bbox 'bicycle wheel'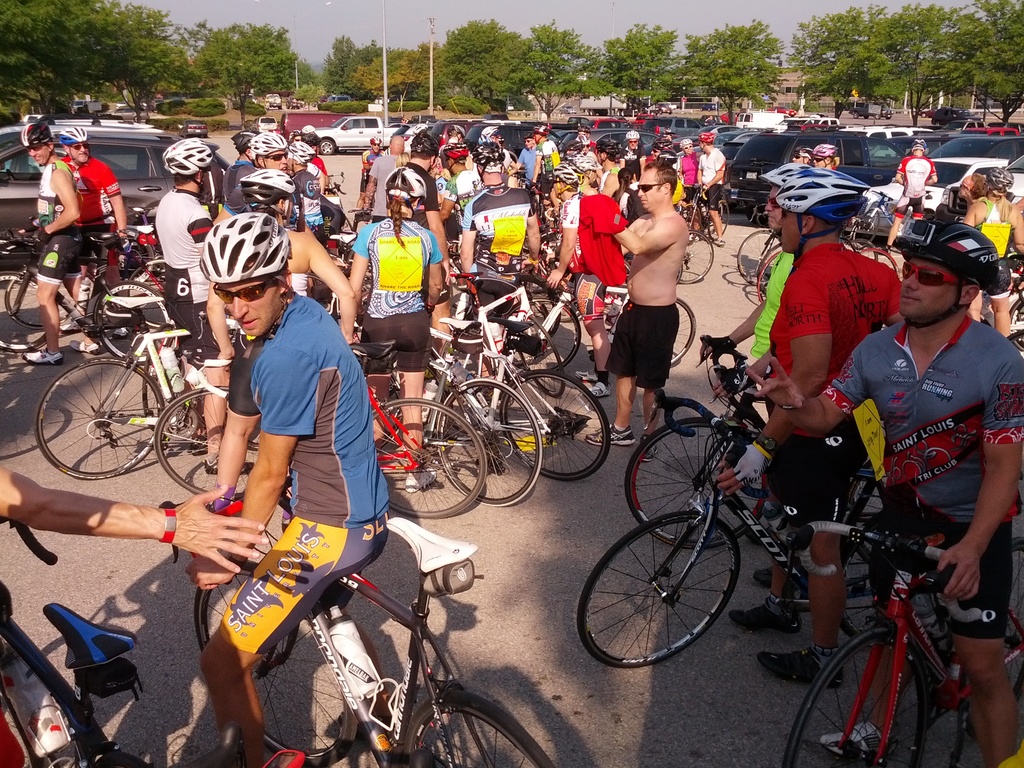
Rect(35, 358, 164, 481)
